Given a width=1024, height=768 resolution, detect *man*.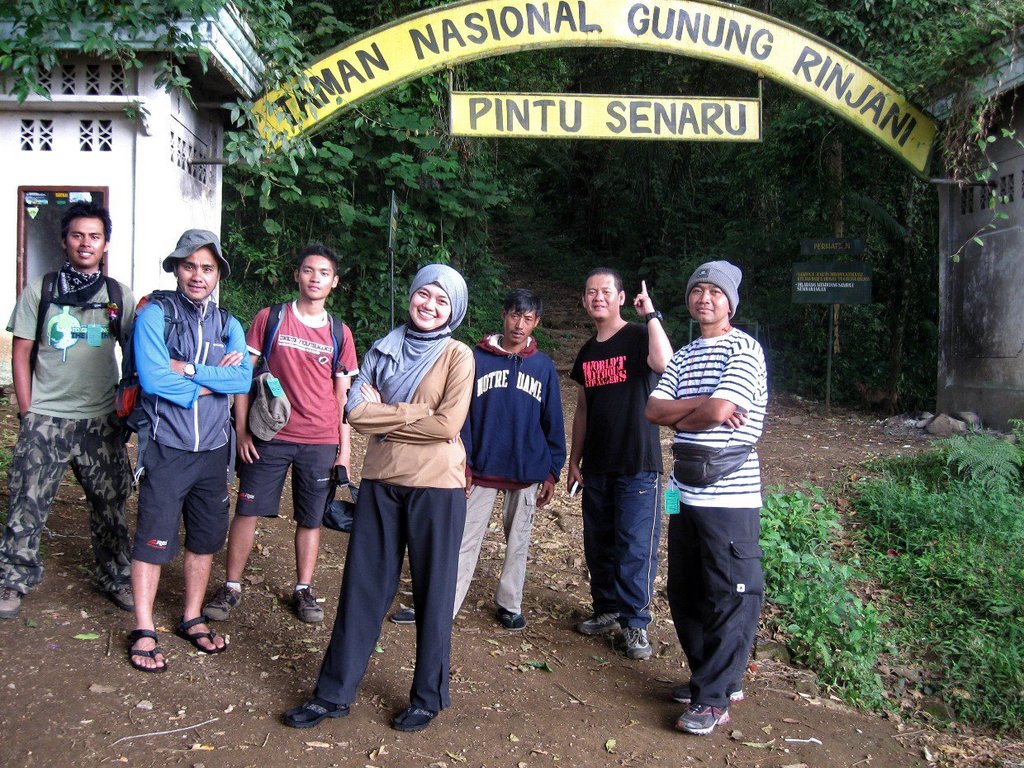
detection(0, 201, 145, 623).
